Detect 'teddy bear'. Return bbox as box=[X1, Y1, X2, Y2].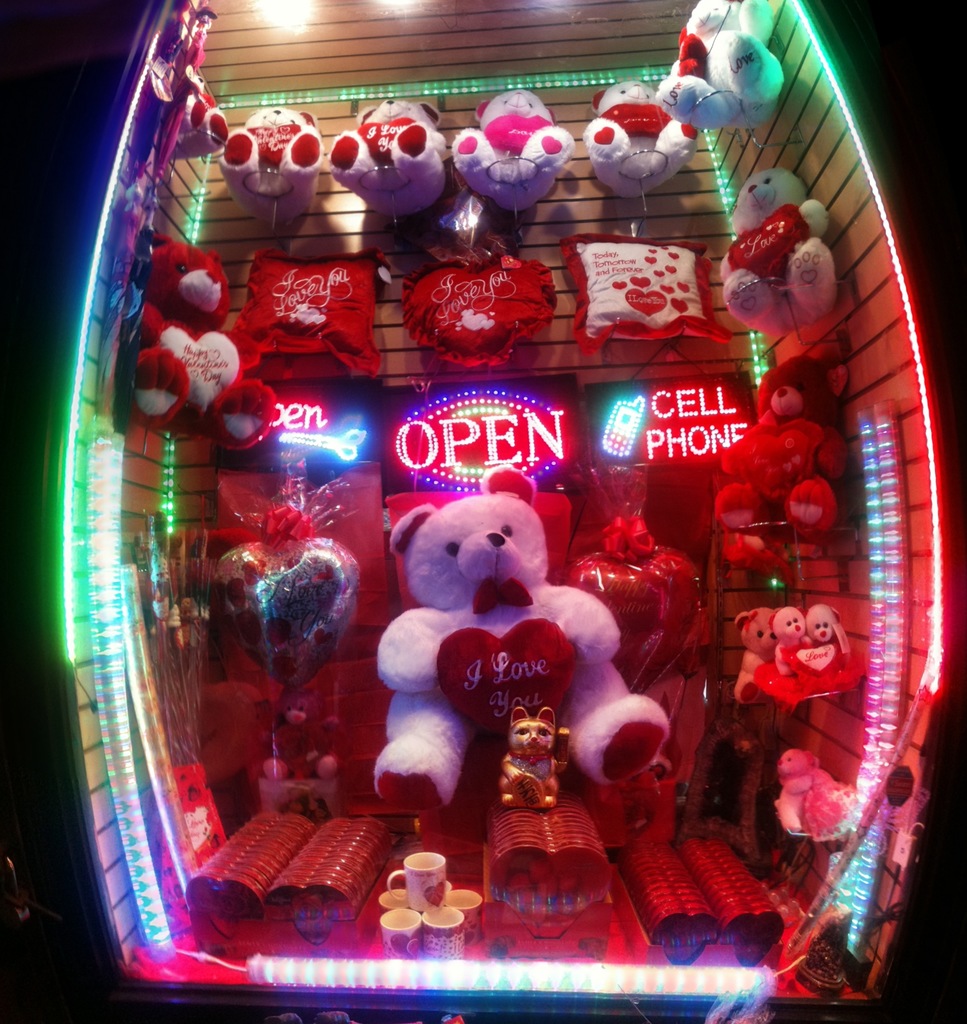
box=[720, 167, 838, 337].
